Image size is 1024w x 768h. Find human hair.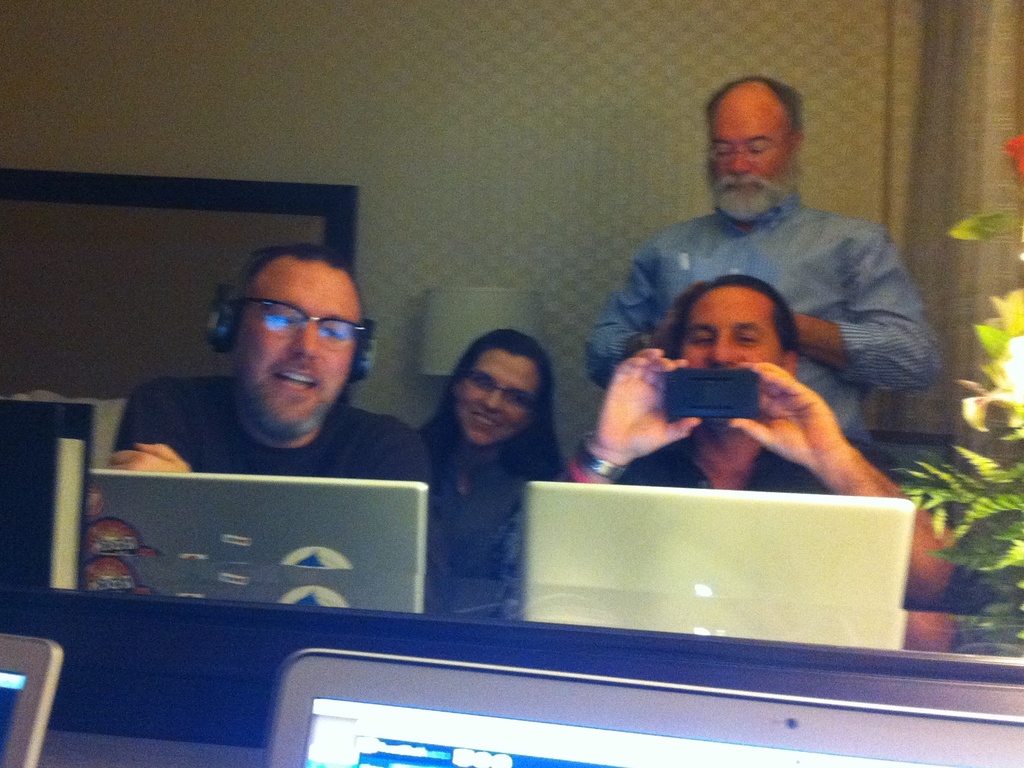
x1=653 y1=272 x2=803 y2=370.
